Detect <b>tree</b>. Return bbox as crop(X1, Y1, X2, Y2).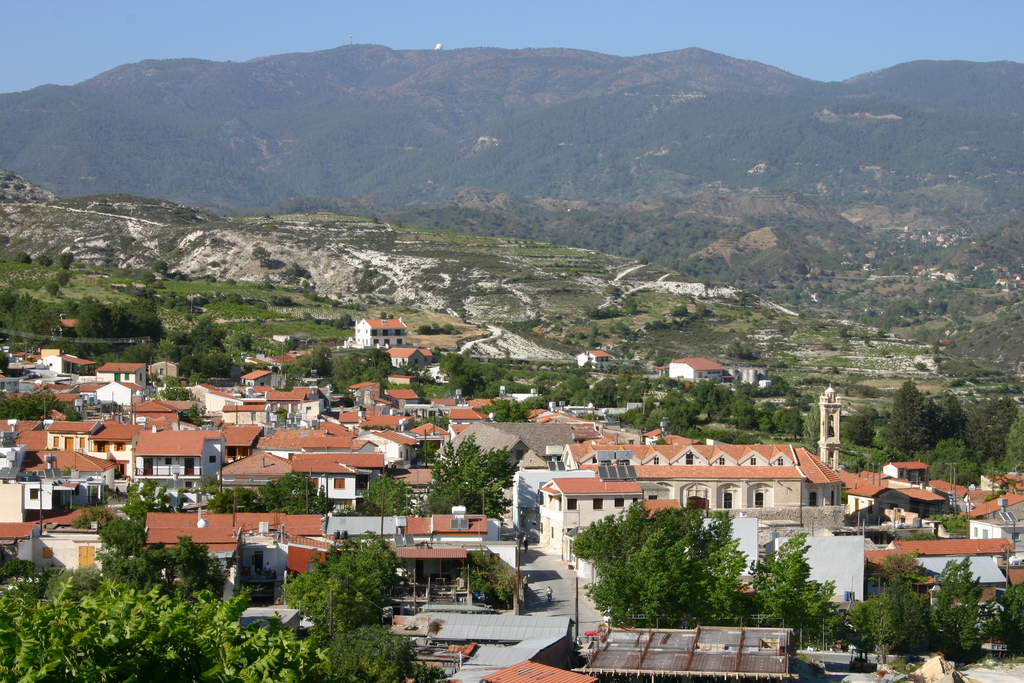
crop(255, 468, 332, 514).
